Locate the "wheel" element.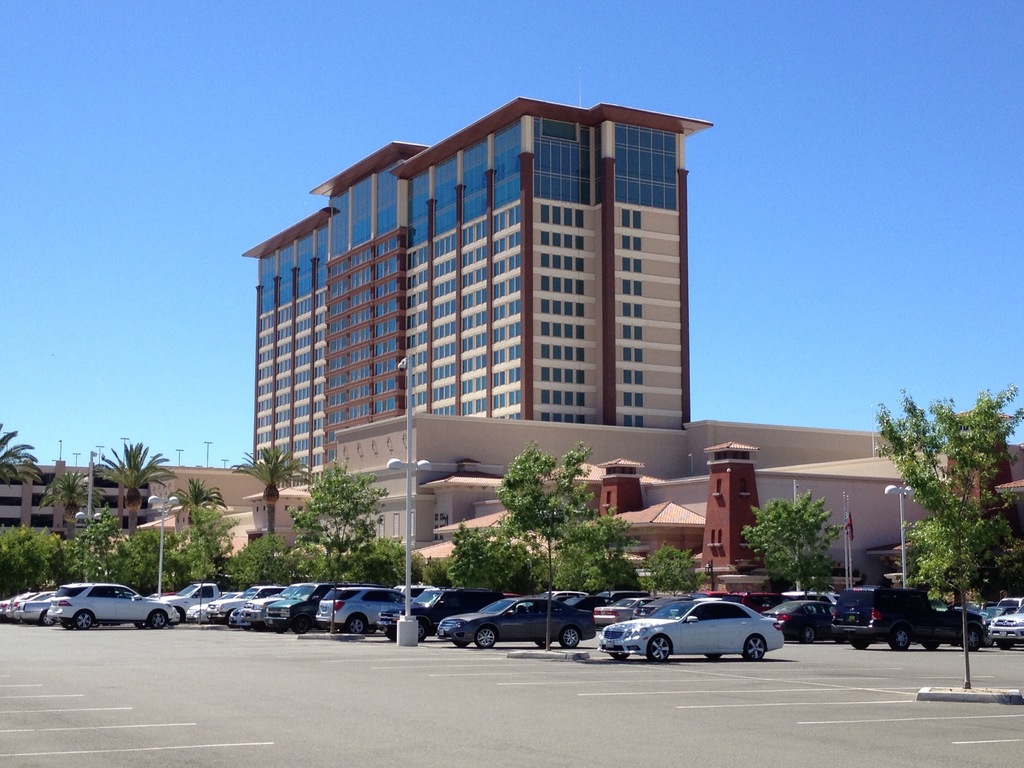
Element bbox: Rect(61, 621, 71, 629).
